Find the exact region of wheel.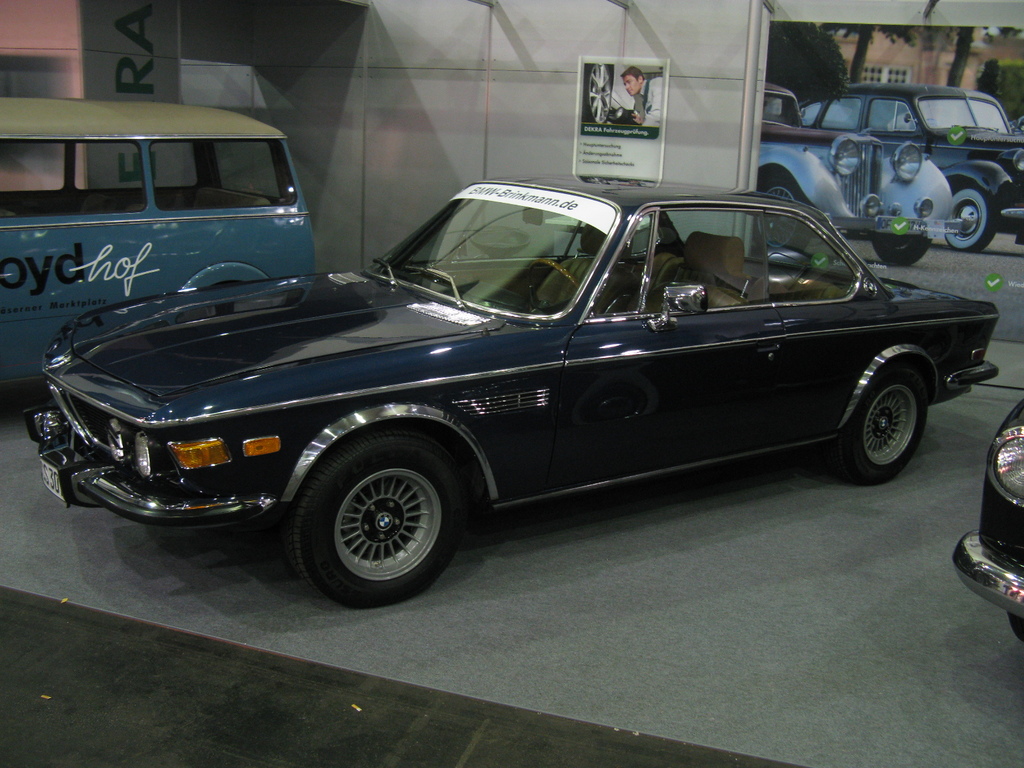
Exact region: (left=872, top=221, right=935, bottom=268).
